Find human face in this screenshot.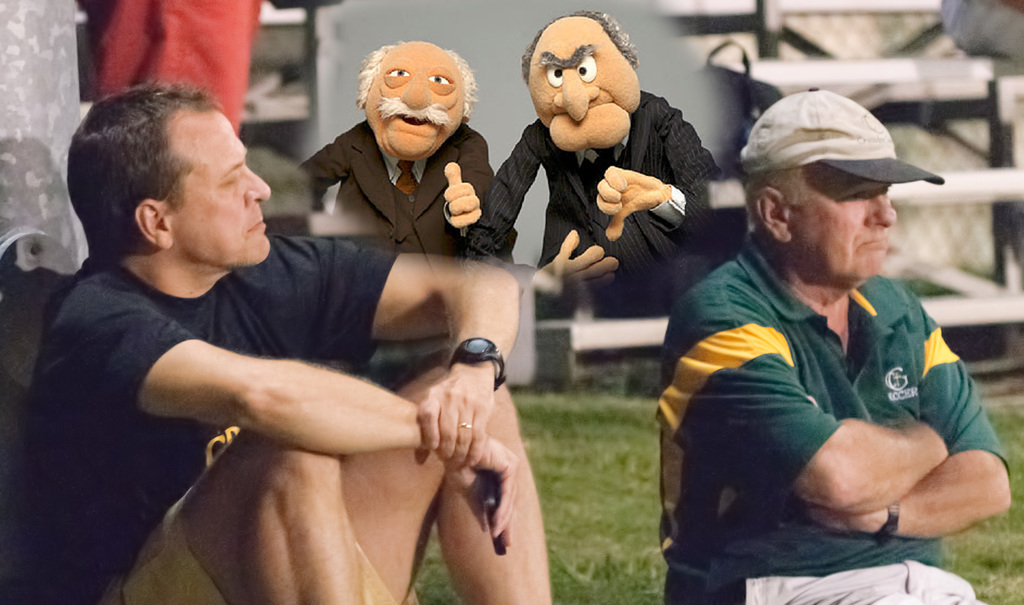
The bounding box for human face is x1=792 y1=181 x2=897 y2=277.
